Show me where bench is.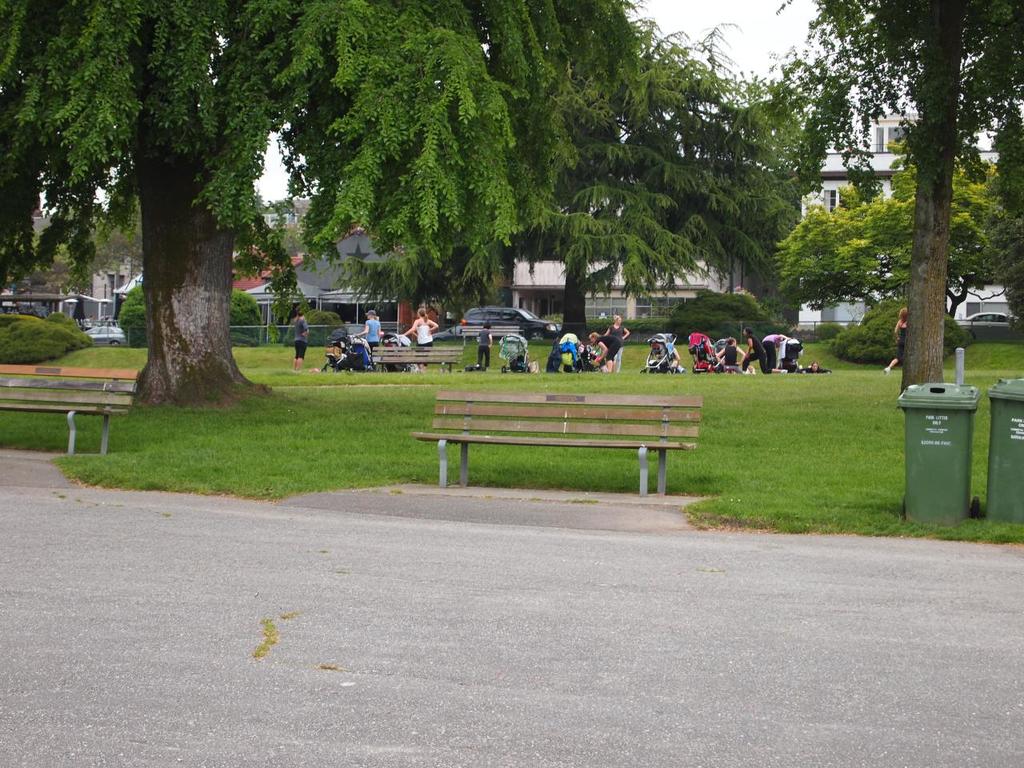
bench is at x1=369, y1=345, x2=466, y2=373.
